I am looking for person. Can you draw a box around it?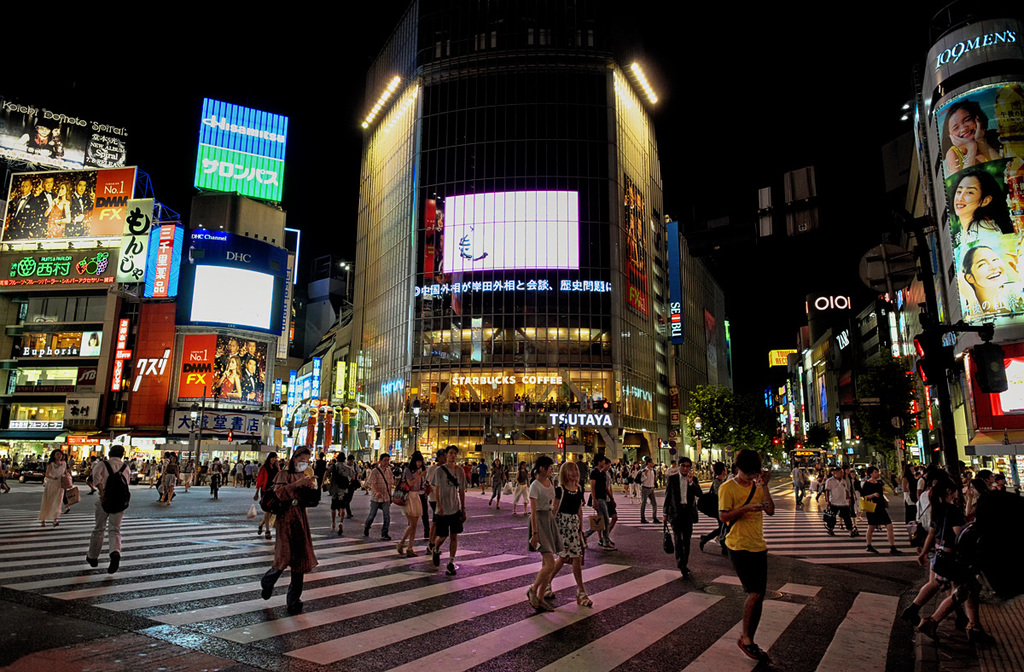
Sure, the bounding box is BBox(934, 102, 1001, 200).
